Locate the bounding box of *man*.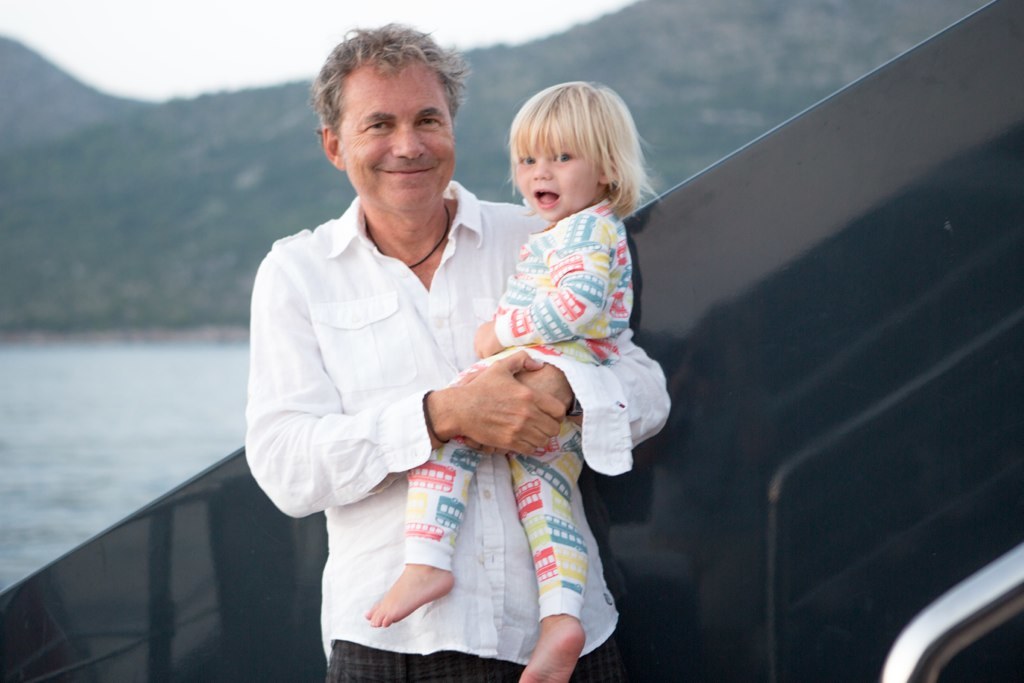
Bounding box: 231,58,699,656.
